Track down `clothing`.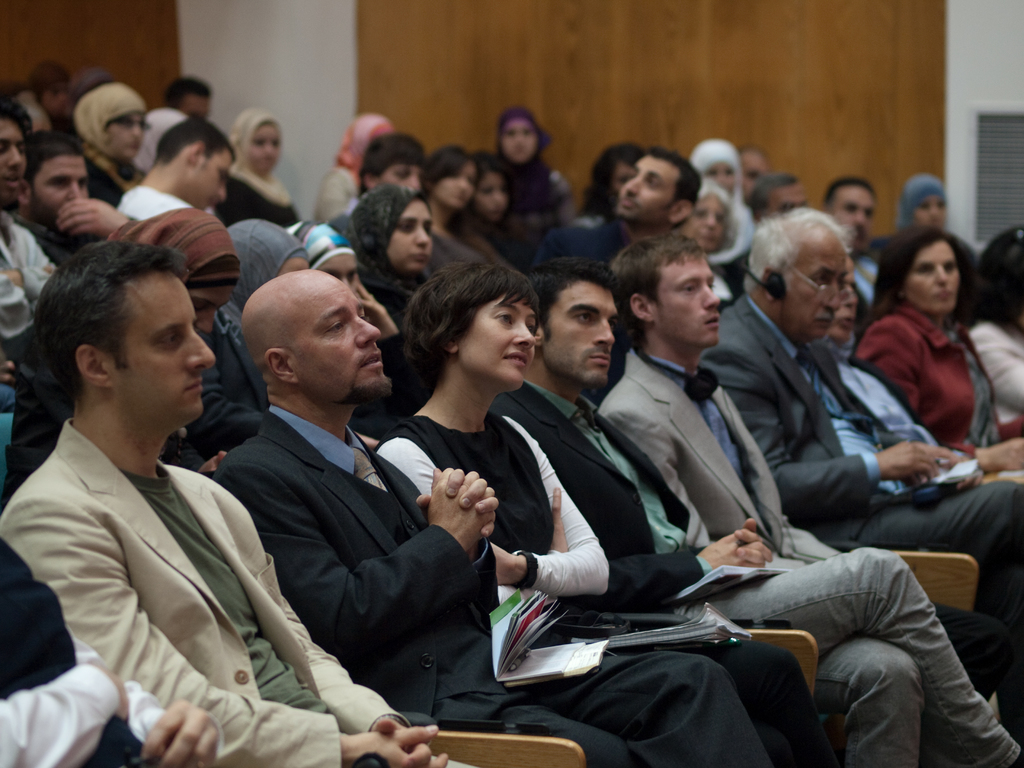
Tracked to 506 376 1023 767.
